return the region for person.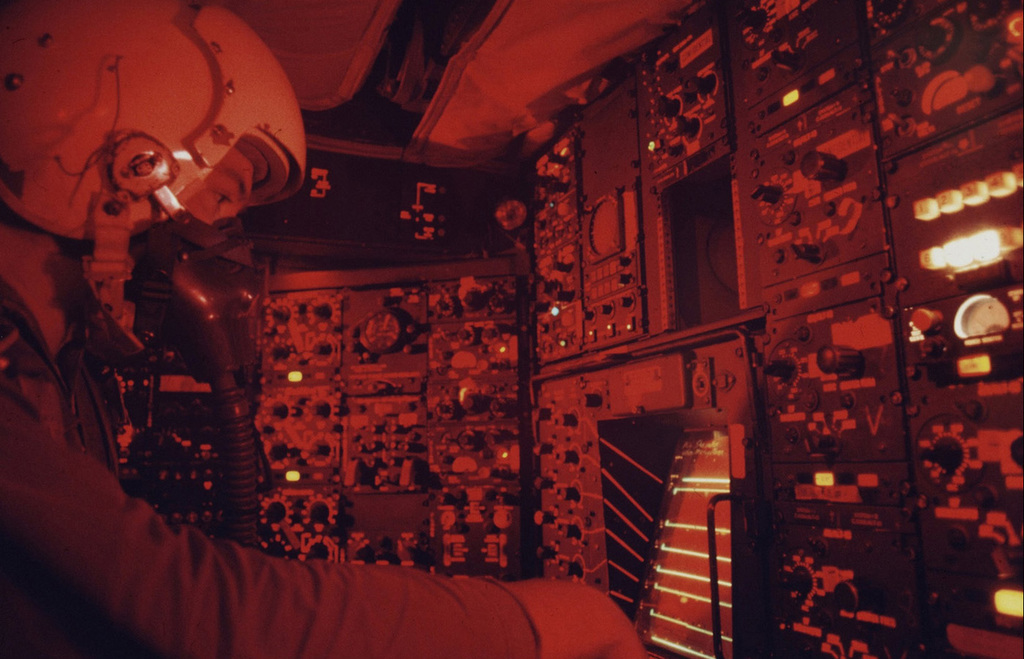
(0,0,643,658).
